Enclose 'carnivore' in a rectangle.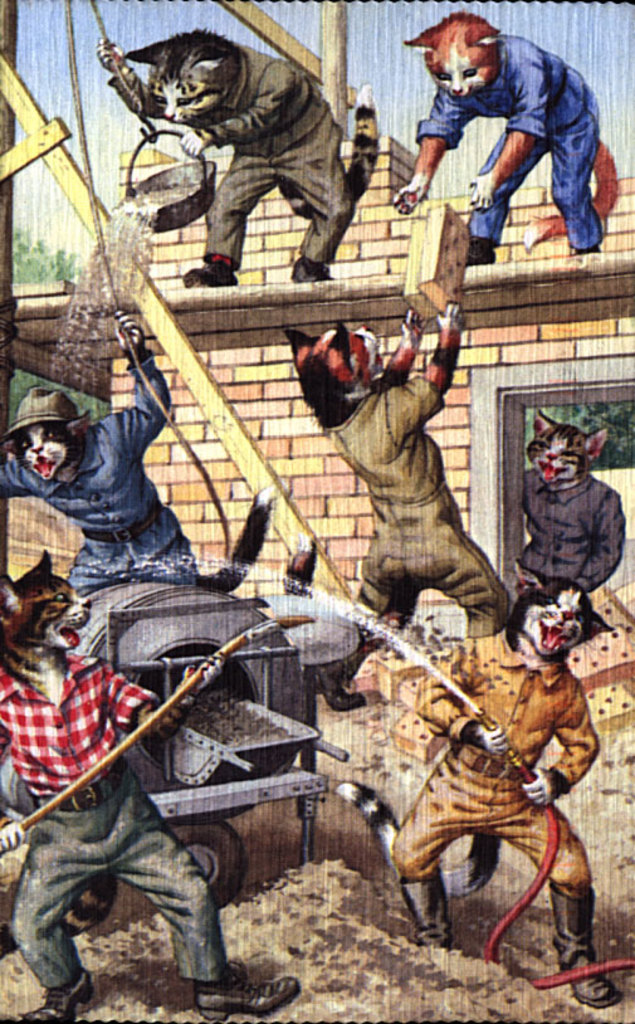
{"left": 0, "top": 533, "right": 312, "bottom": 1023}.
